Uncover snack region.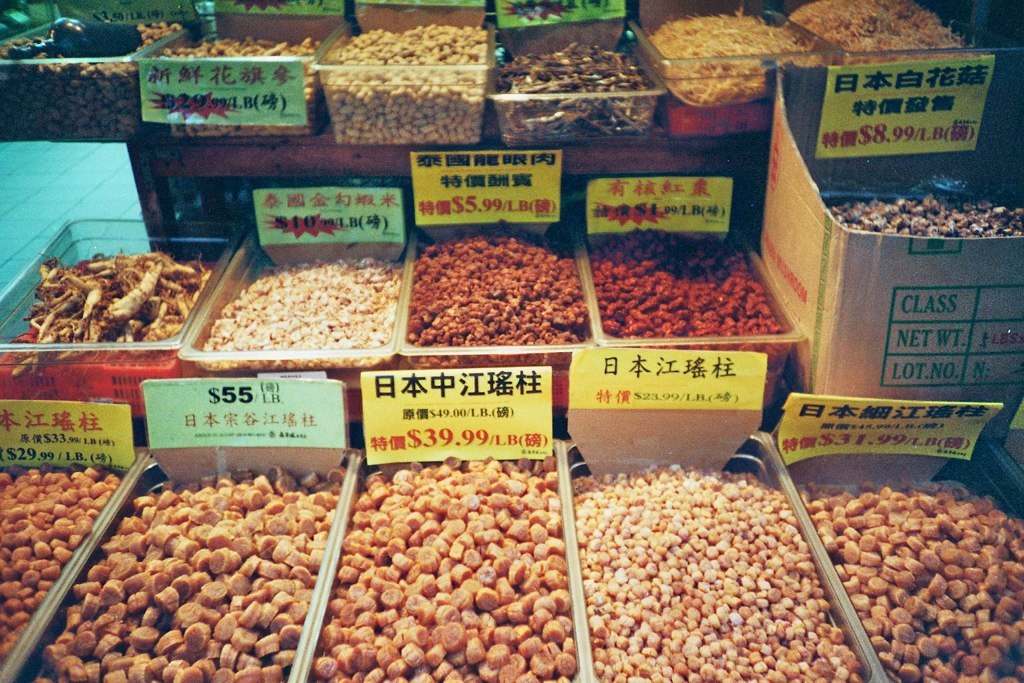
Uncovered: bbox=(152, 31, 332, 137).
